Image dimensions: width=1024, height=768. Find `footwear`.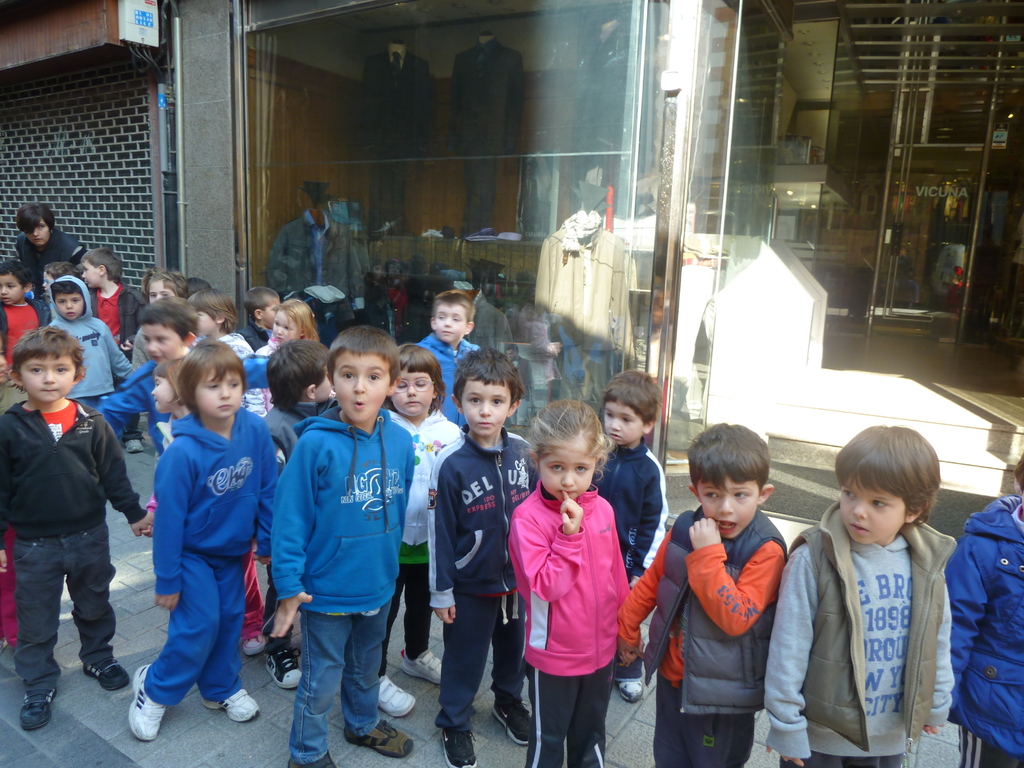
288, 747, 337, 767.
